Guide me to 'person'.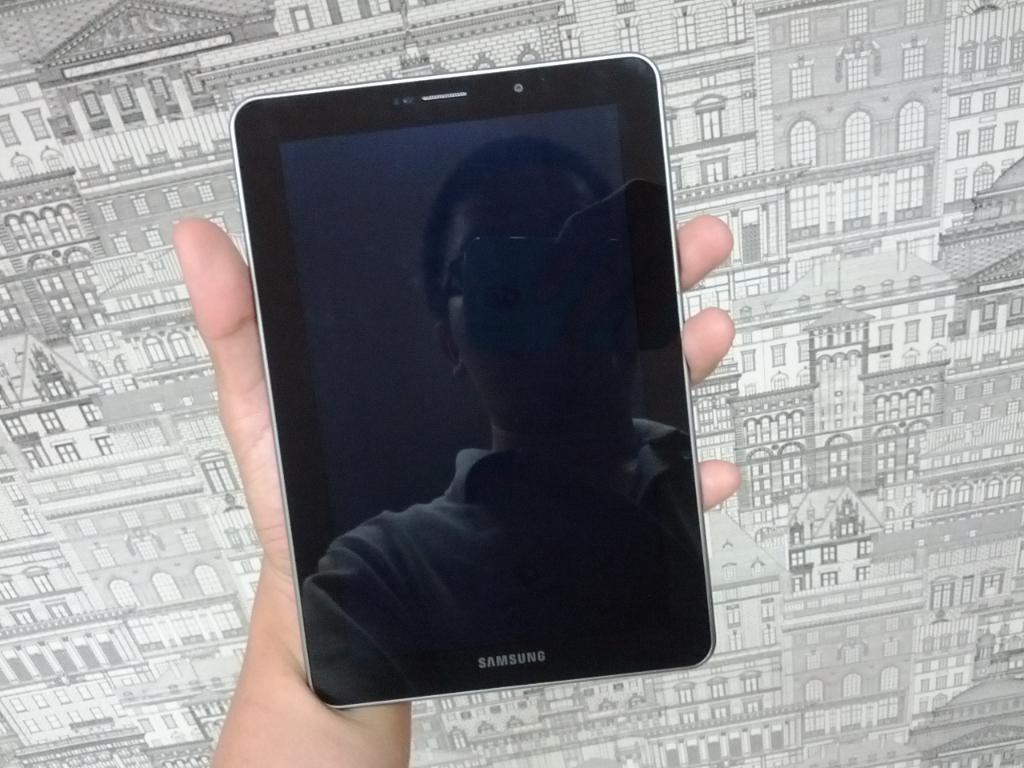
Guidance: x1=298, y1=133, x2=698, y2=703.
